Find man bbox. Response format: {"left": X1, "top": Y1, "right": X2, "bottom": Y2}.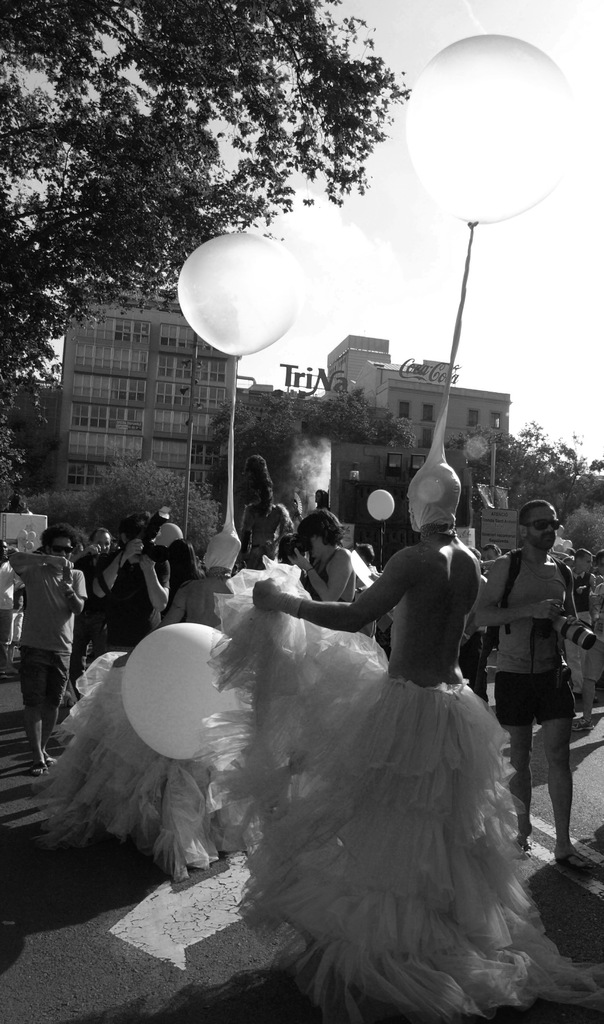
{"left": 72, "top": 523, "right": 117, "bottom": 698}.
